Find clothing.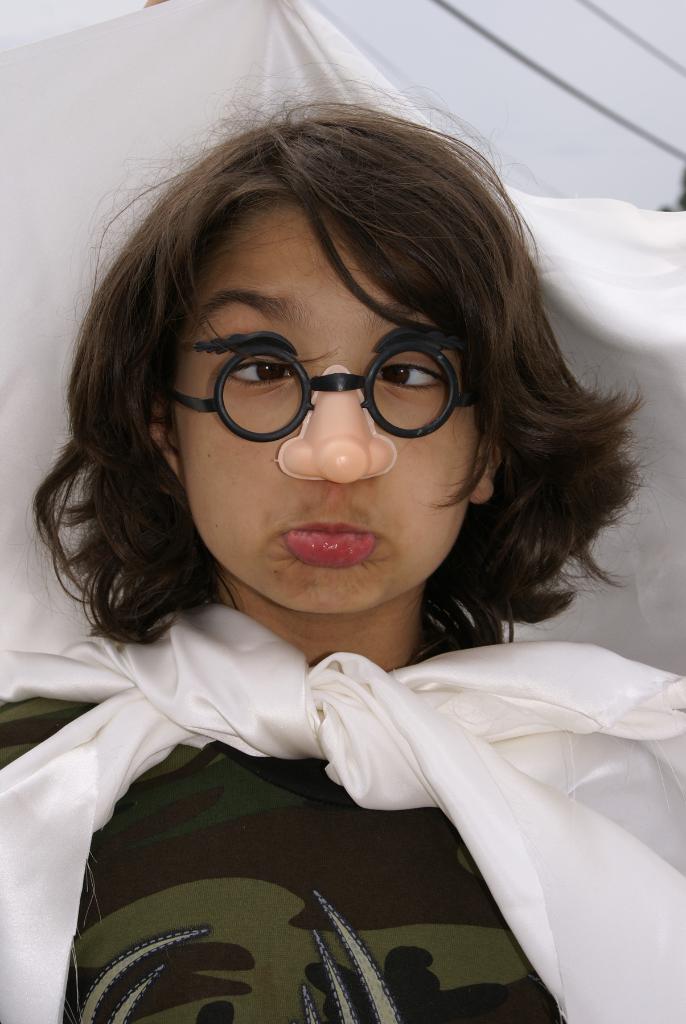
[left=0, top=593, right=685, bottom=1023].
